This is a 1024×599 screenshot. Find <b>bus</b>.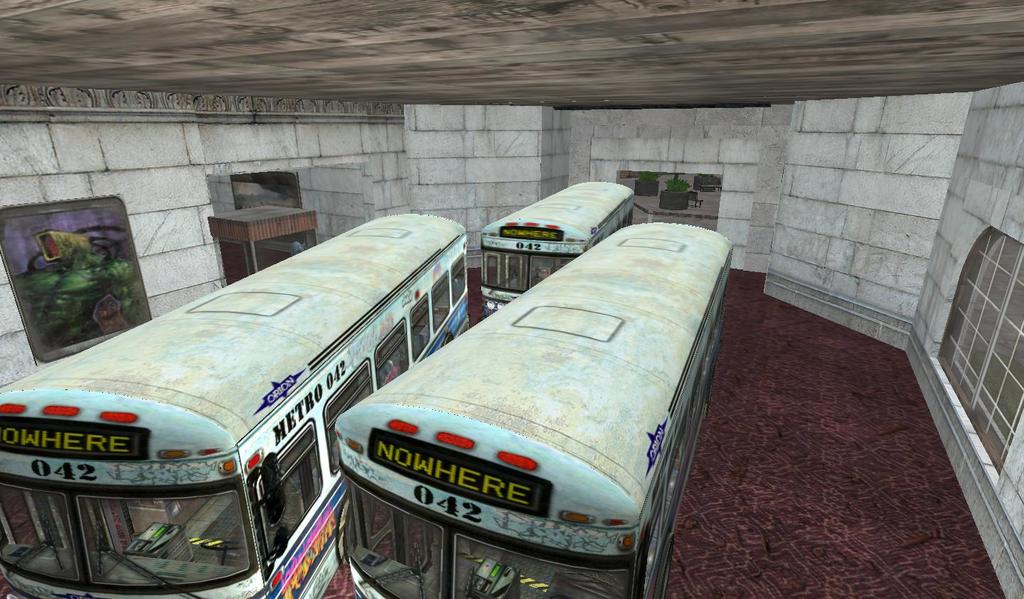
Bounding box: box(479, 180, 638, 315).
